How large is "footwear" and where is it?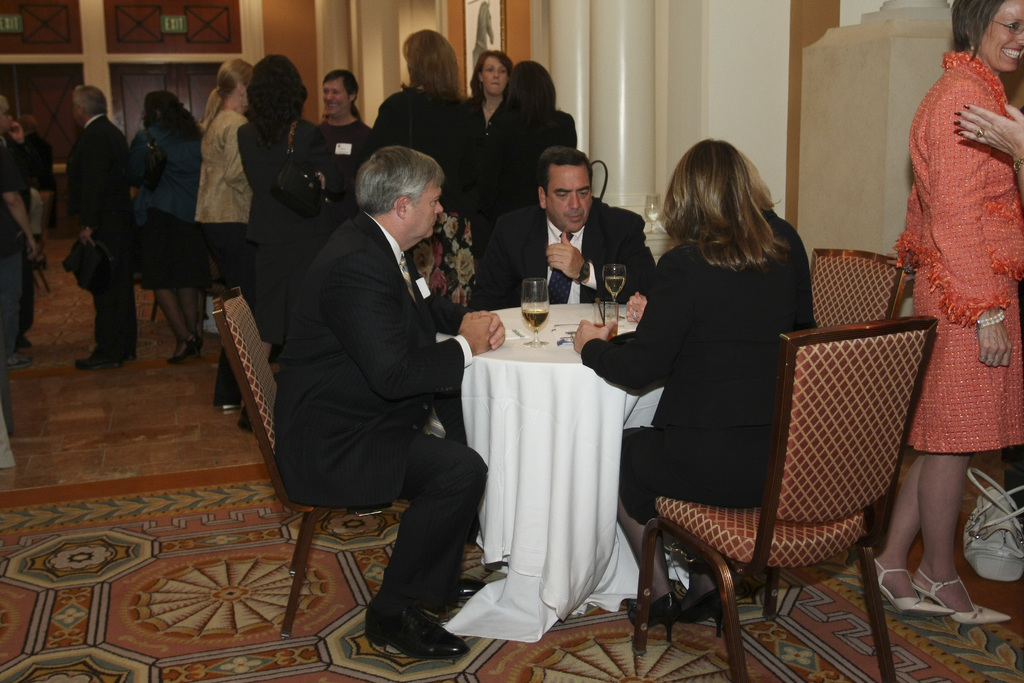
Bounding box: (194,336,207,352).
